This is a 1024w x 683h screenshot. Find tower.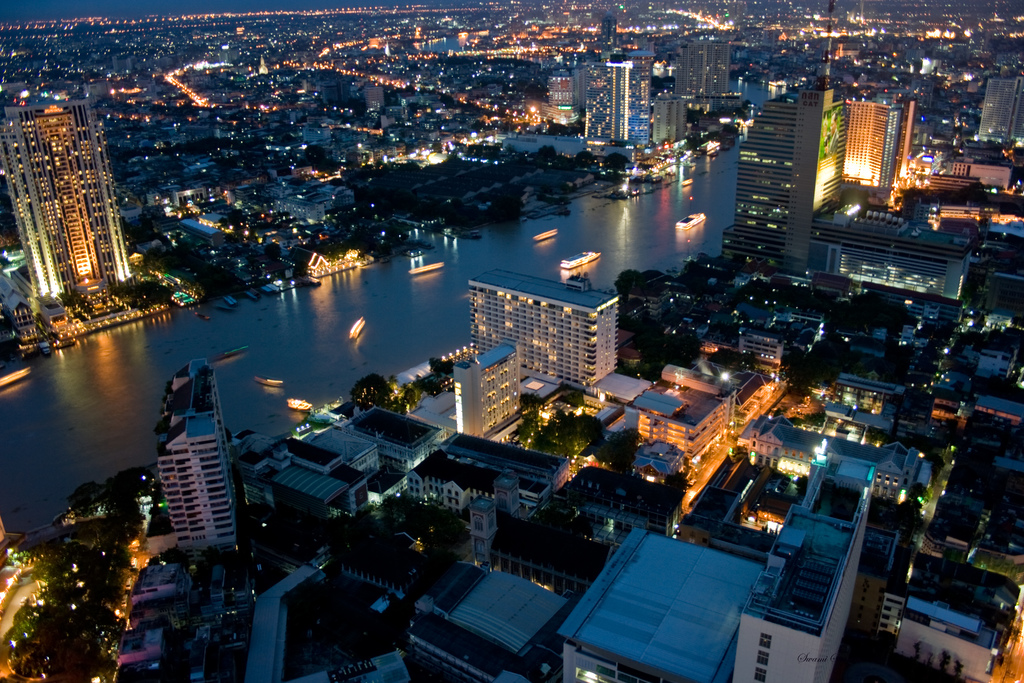
Bounding box: [left=626, top=400, right=737, bottom=490].
